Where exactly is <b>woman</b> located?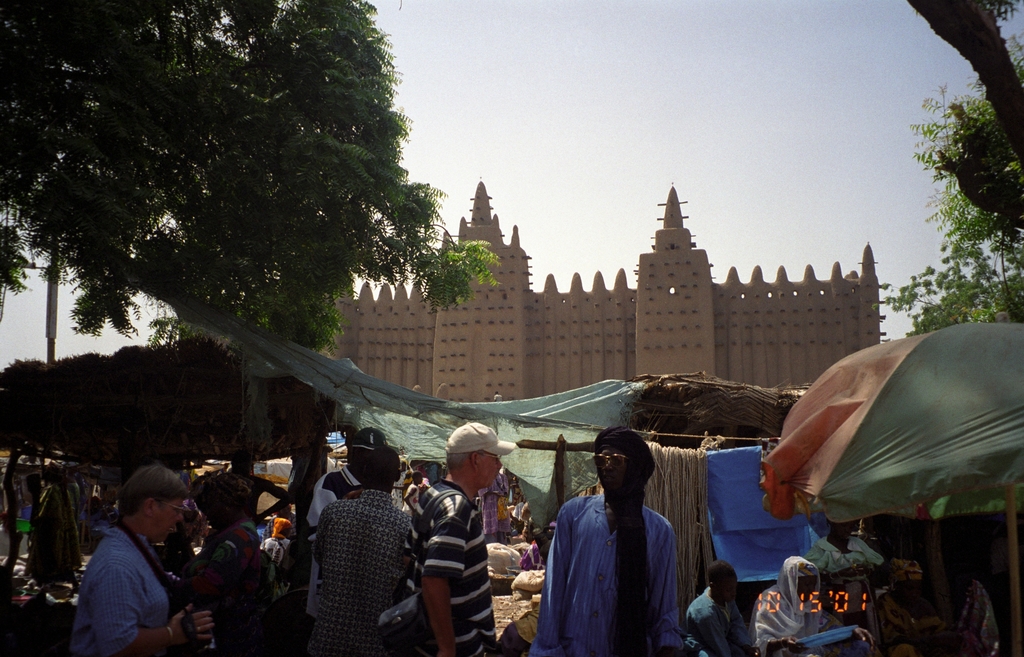
Its bounding box is {"x1": 52, "y1": 471, "x2": 202, "y2": 656}.
